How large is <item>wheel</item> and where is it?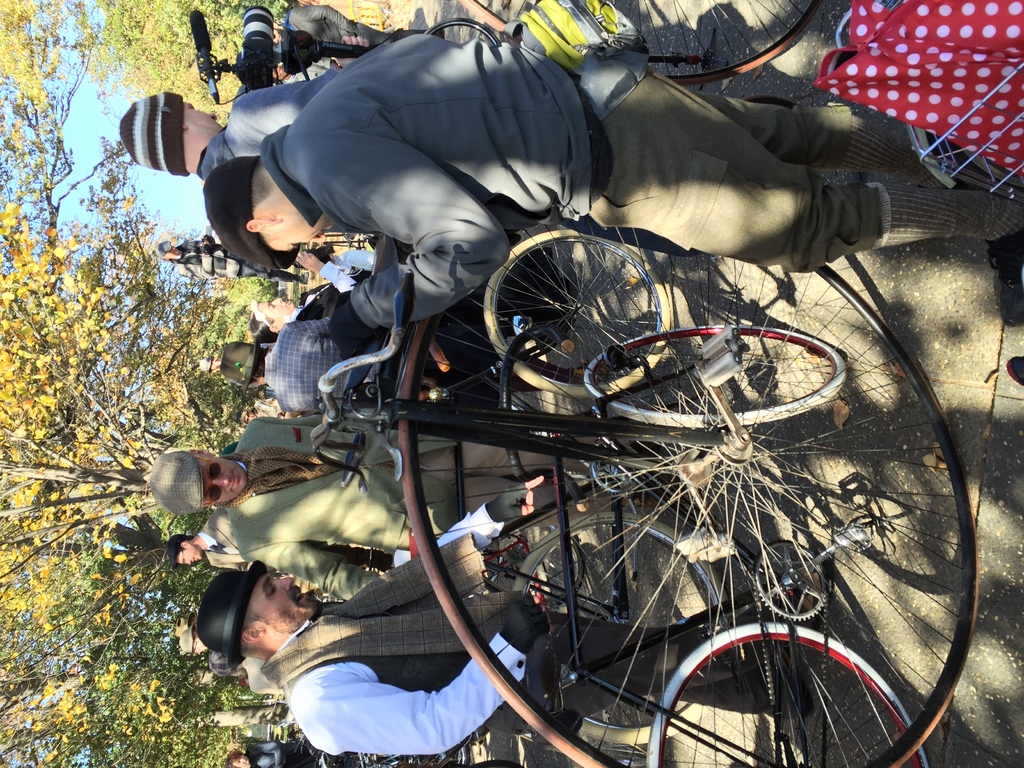
Bounding box: [454, 0, 817, 88].
